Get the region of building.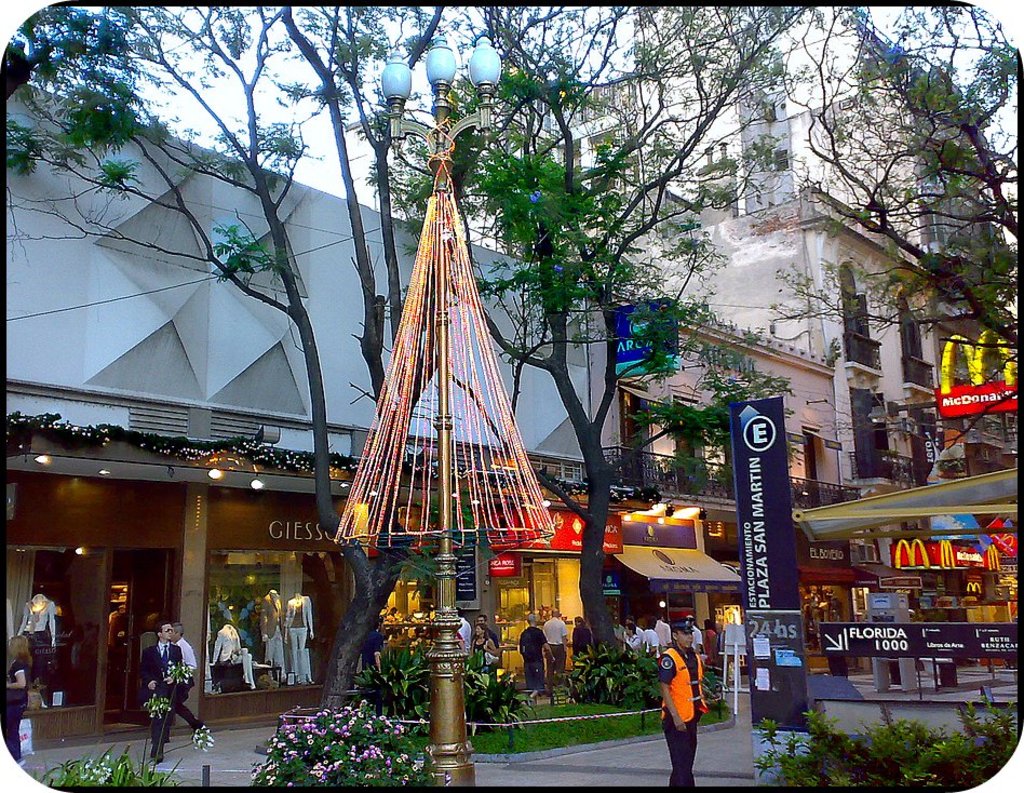
(left=1, top=82, right=624, bottom=741).
